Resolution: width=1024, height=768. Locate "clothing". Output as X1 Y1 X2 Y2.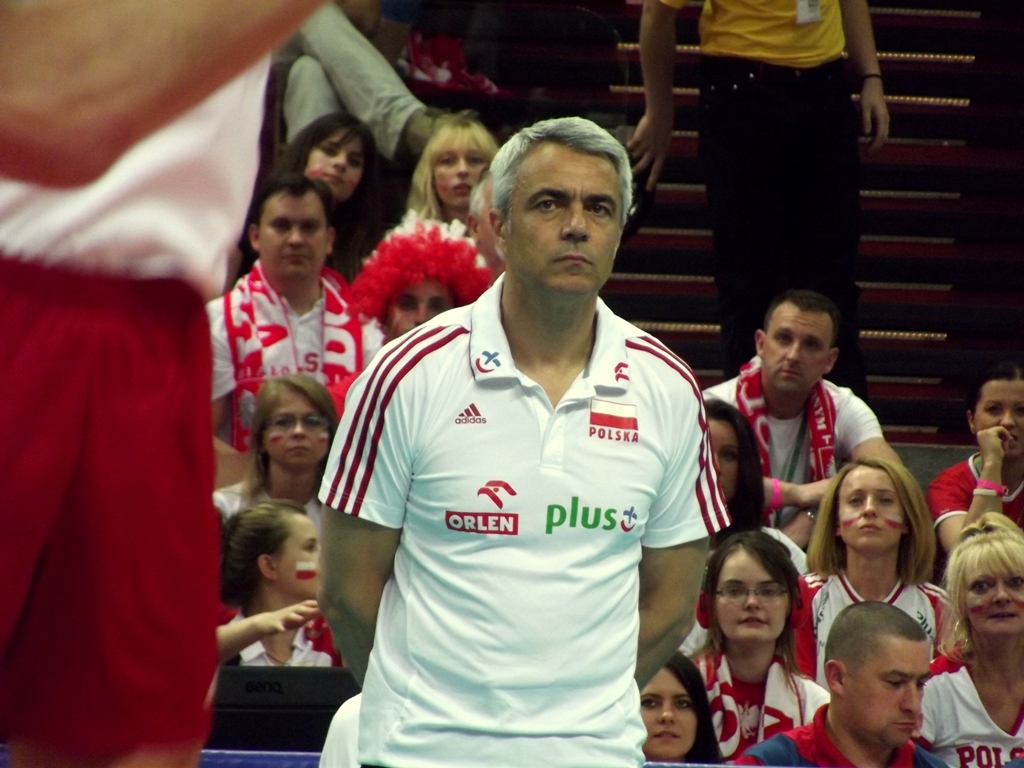
314 244 715 738.
